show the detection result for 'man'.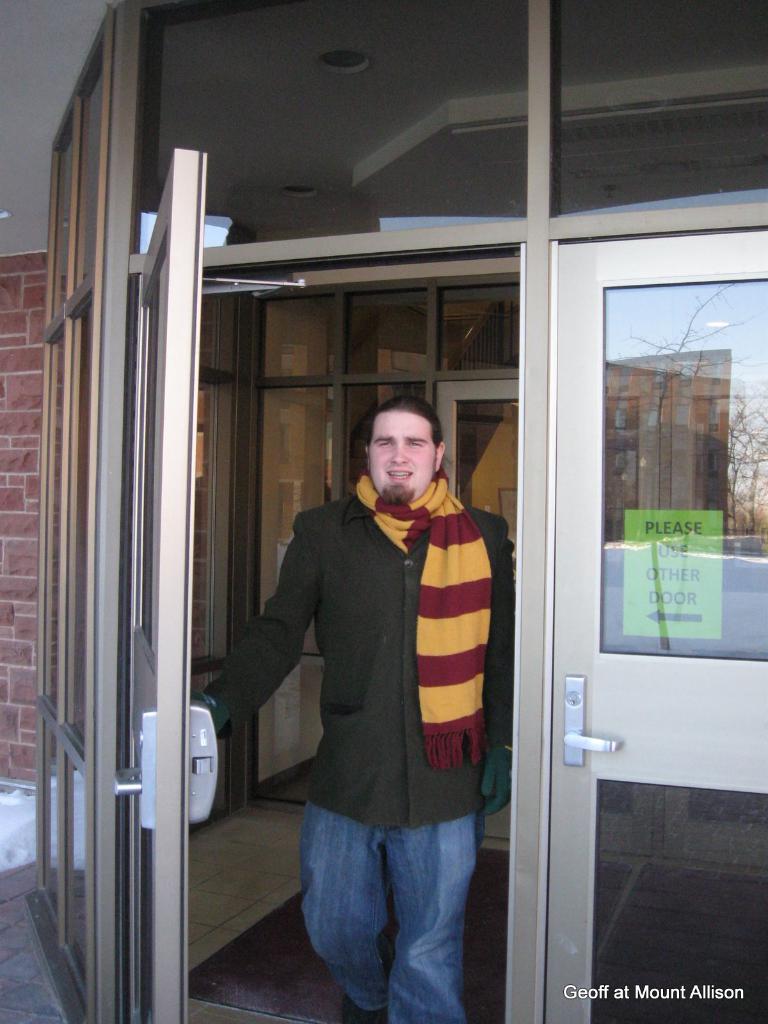
216 351 524 991.
